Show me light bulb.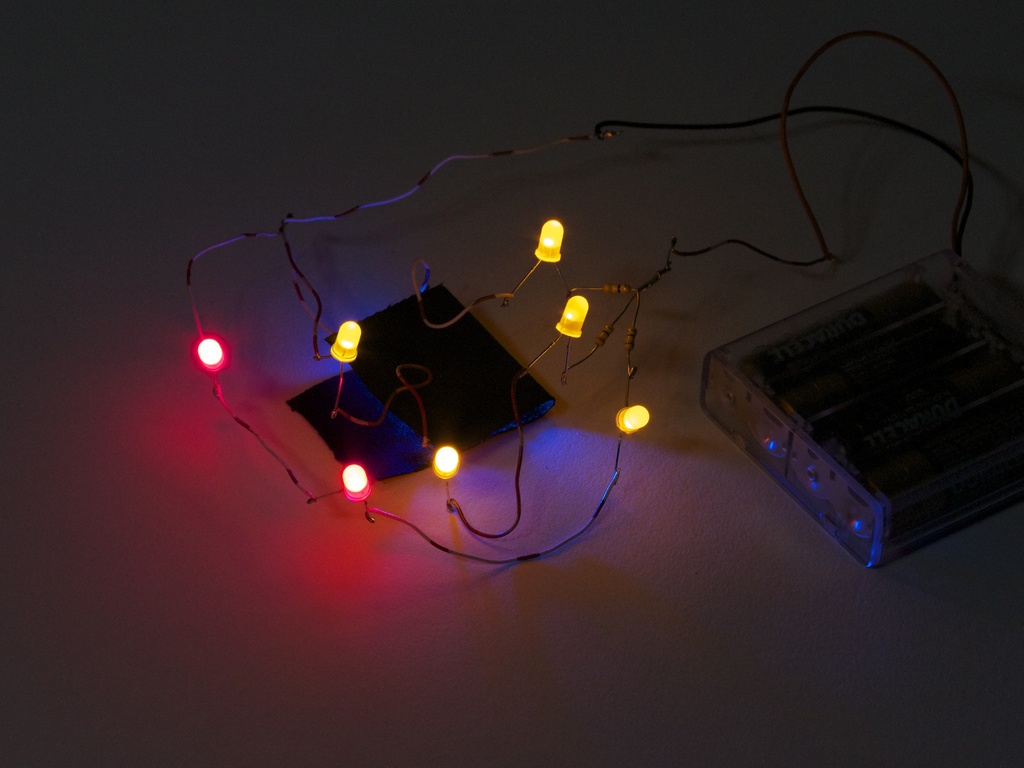
light bulb is here: (left=554, top=296, right=588, bottom=337).
